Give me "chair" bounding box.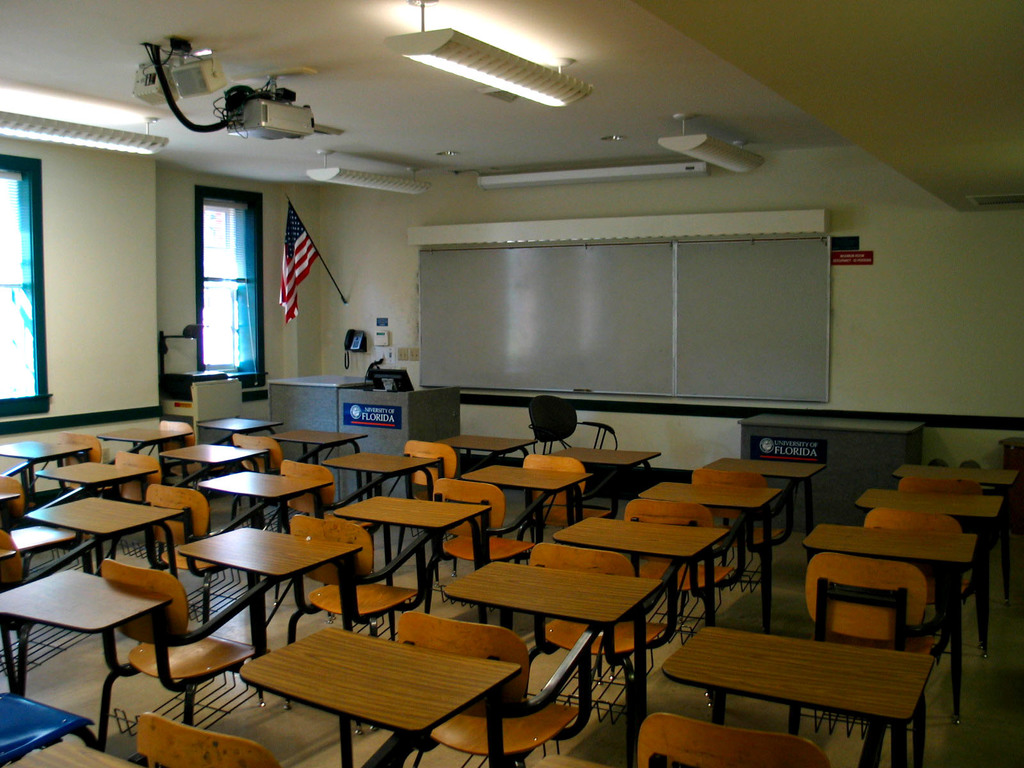
bbox=(17, 733, 139, 765).
